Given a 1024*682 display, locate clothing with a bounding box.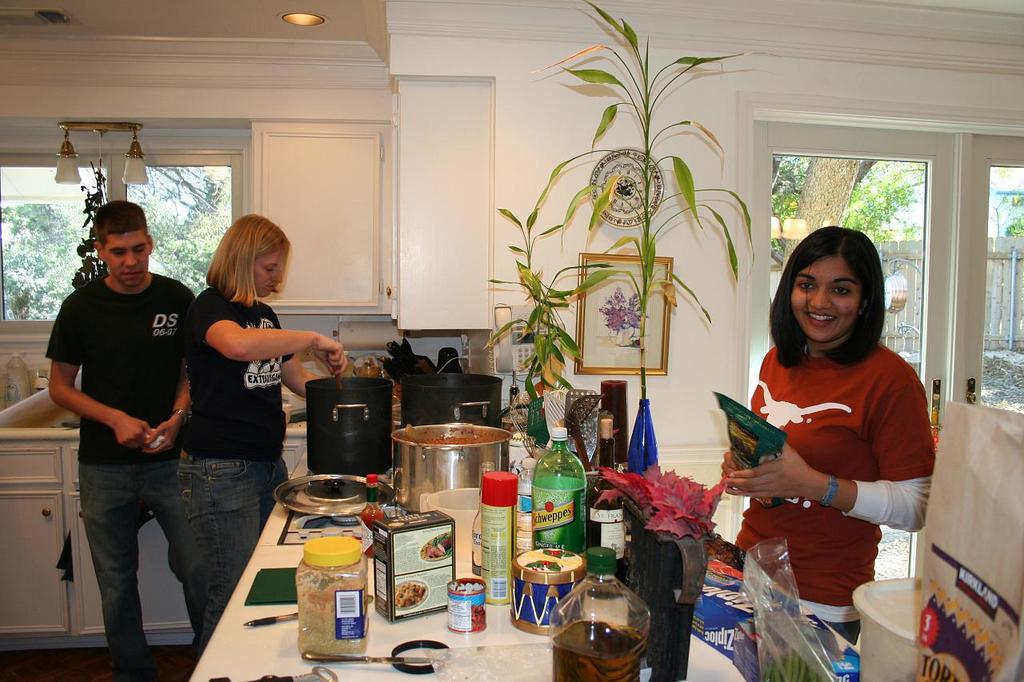
Located: bbox=[189, 281, 289, 472].
